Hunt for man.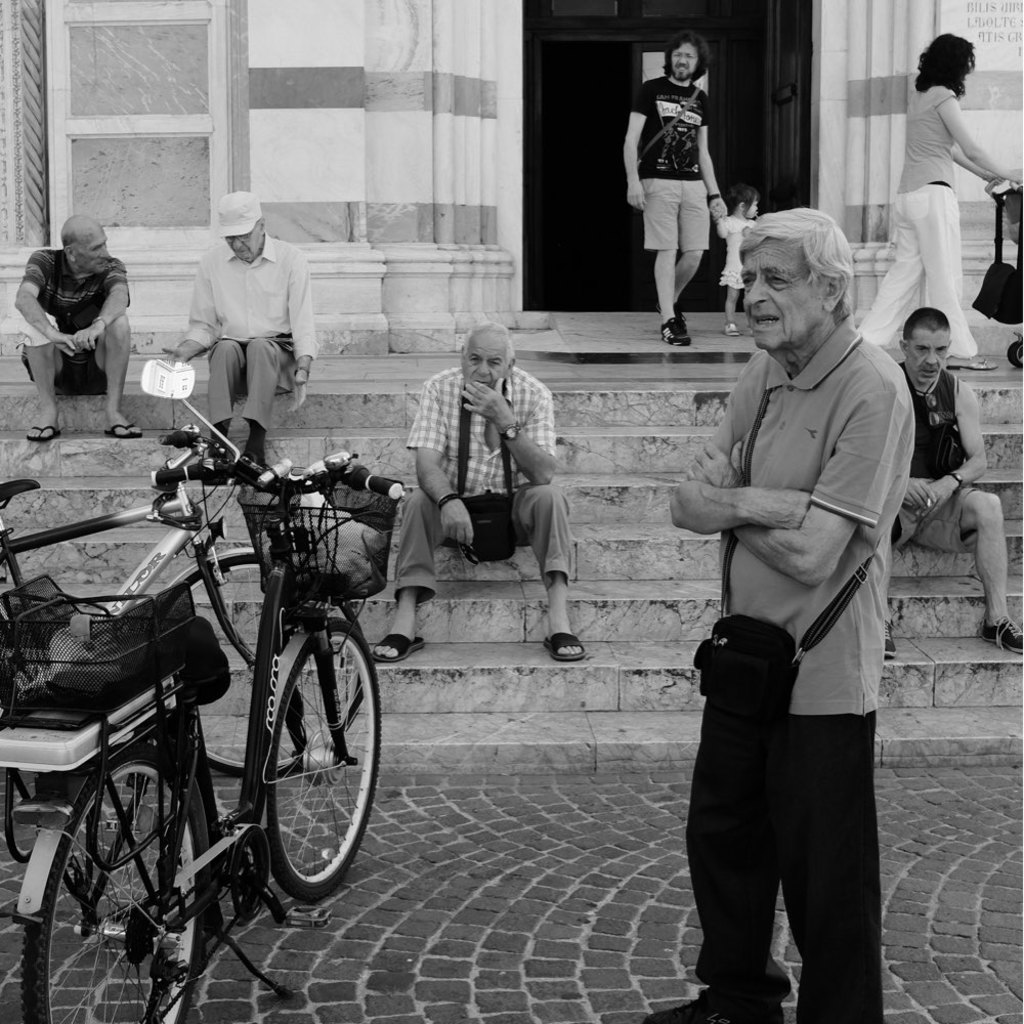
Hunted down at crop(12, 211, 147, 438).
